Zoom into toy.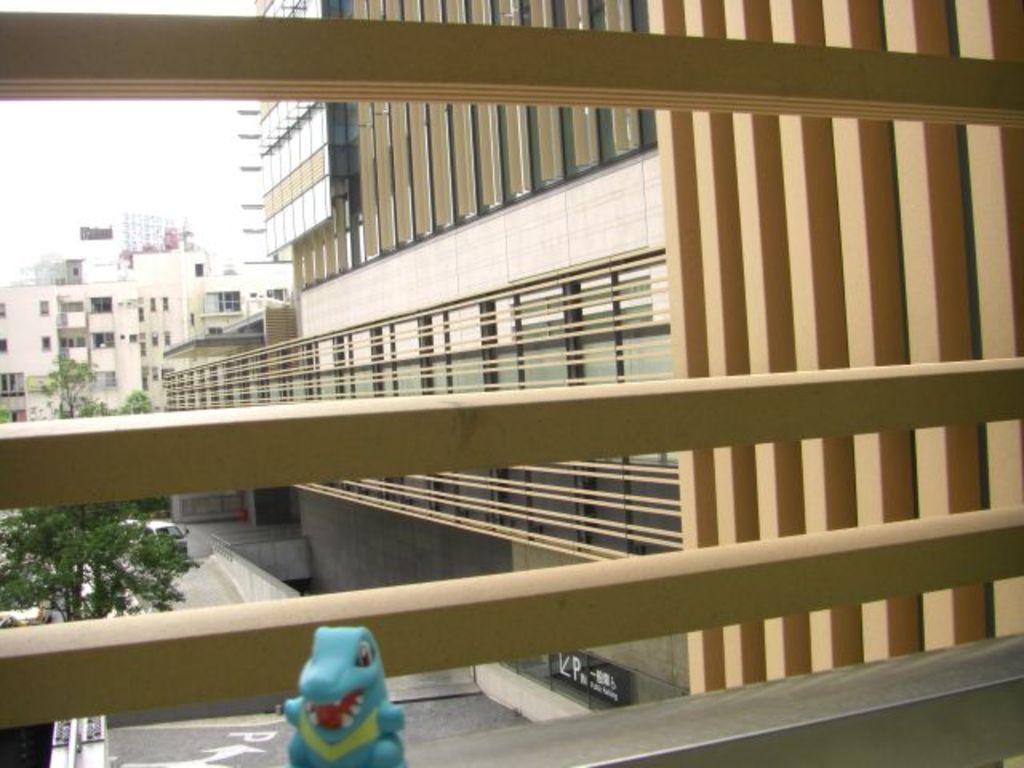
Zoom target: locate(280, 635, 398, 757).
